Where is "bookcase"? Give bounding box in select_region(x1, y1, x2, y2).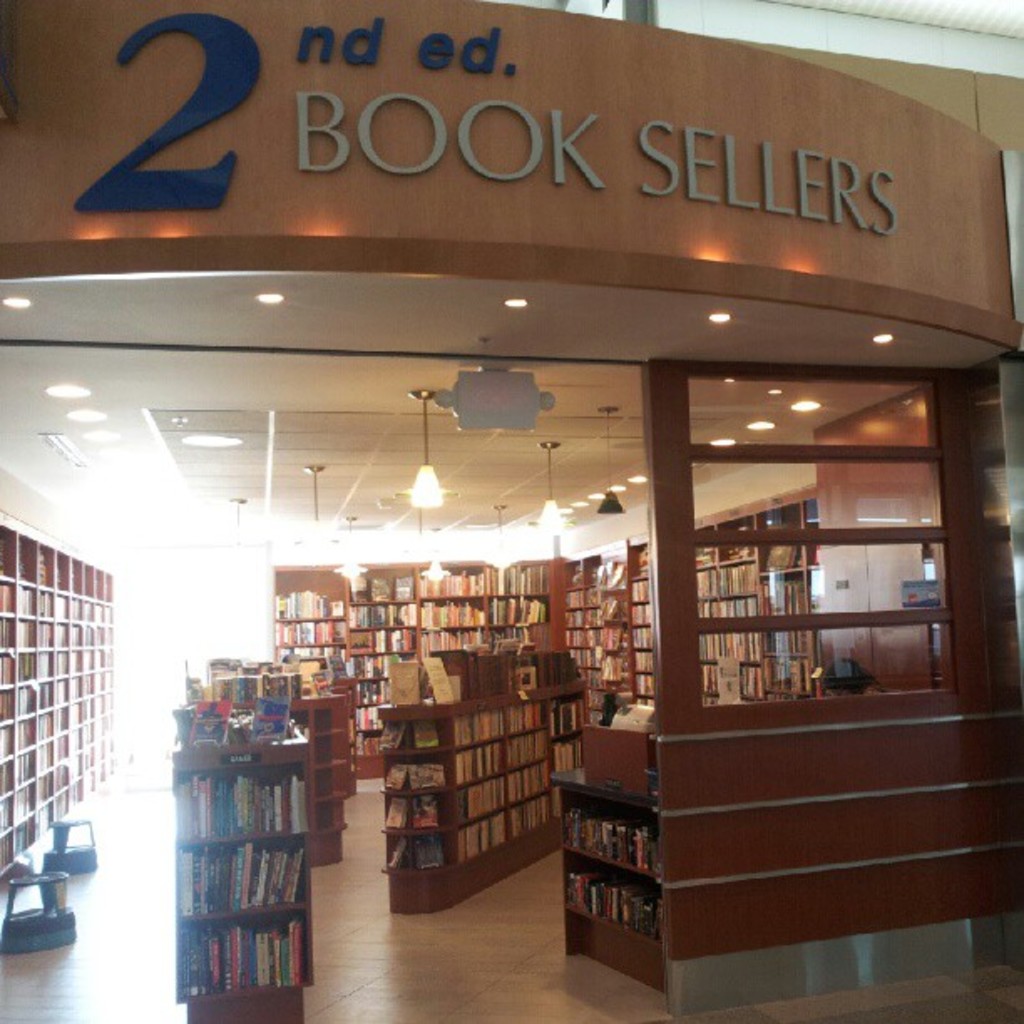
select_region(0, 519, 122, 885).
